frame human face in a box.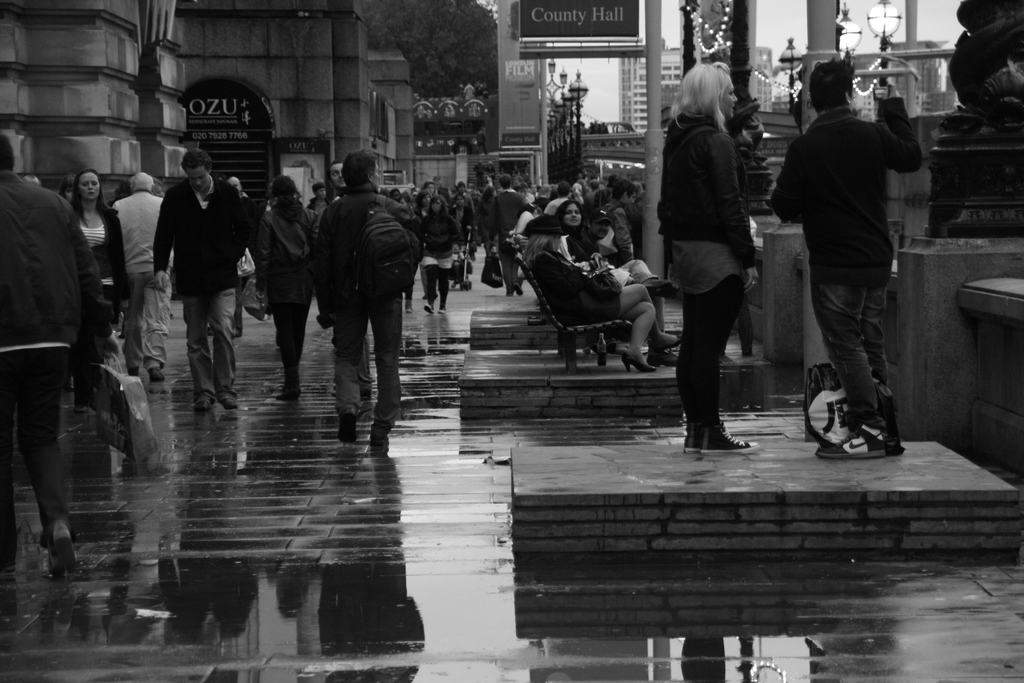
(x1=564, y1=201, x2=582, y2=224).
